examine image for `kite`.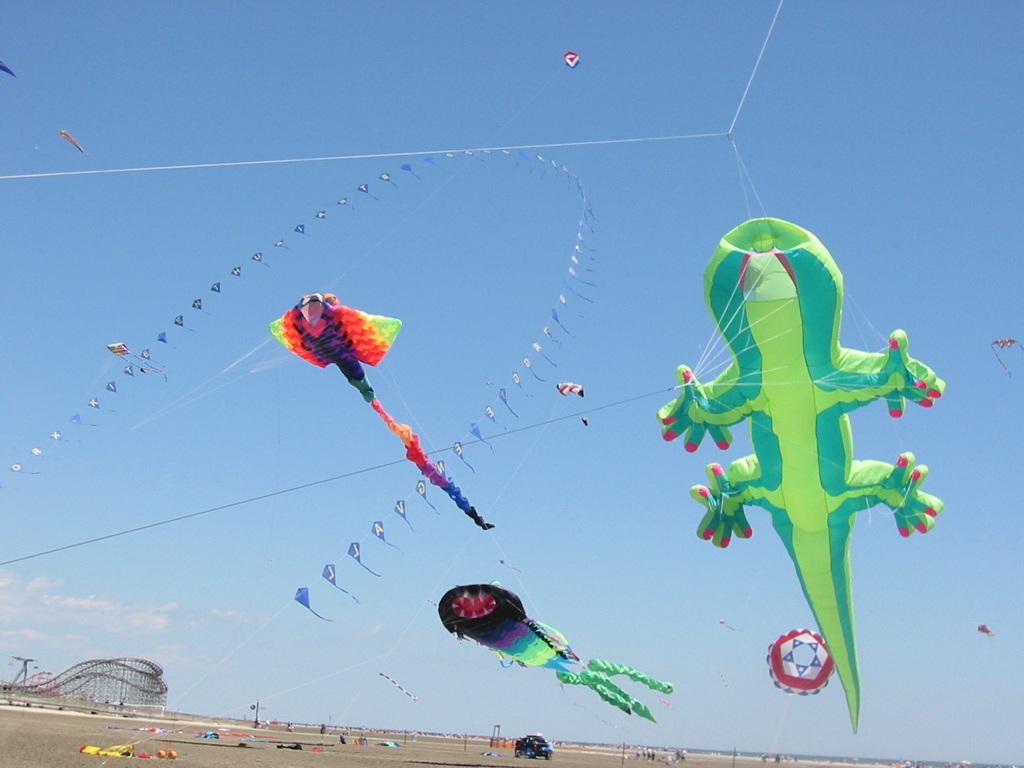
Examination result: (28, 445, 56, 459).
